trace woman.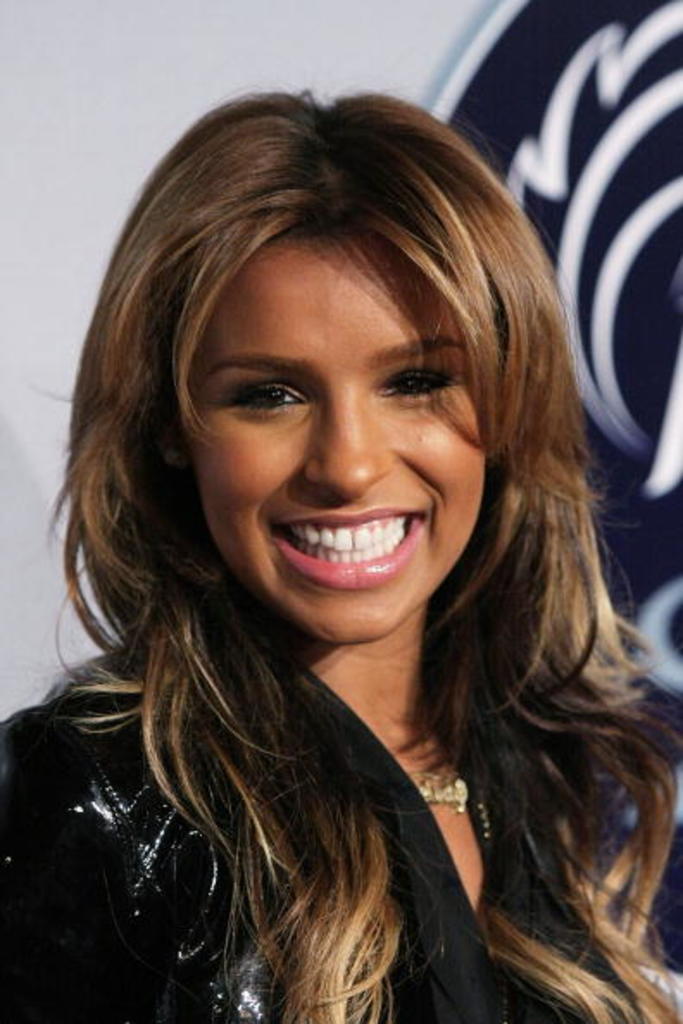
Traced to {"x1": 12, "y1": 102, "x2": 682, "y2": 1015}.
